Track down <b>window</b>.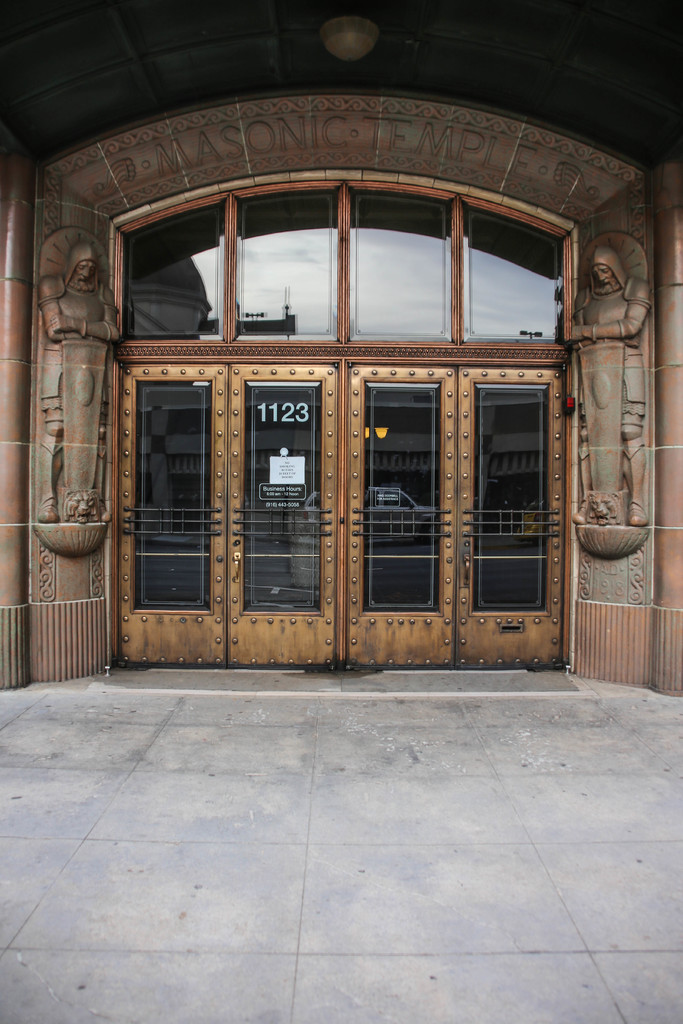
Tracked to {"x1": 130, "y1": 326, "x2": 224, "y2": 631}.
